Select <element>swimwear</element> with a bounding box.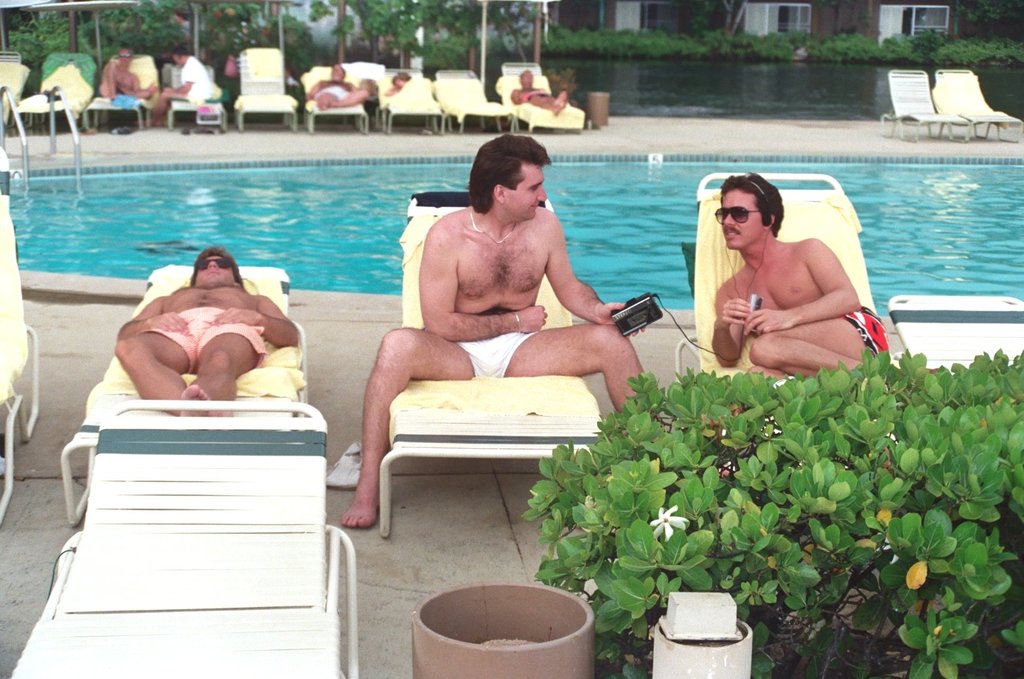
region(848, 301, 890, 361).
